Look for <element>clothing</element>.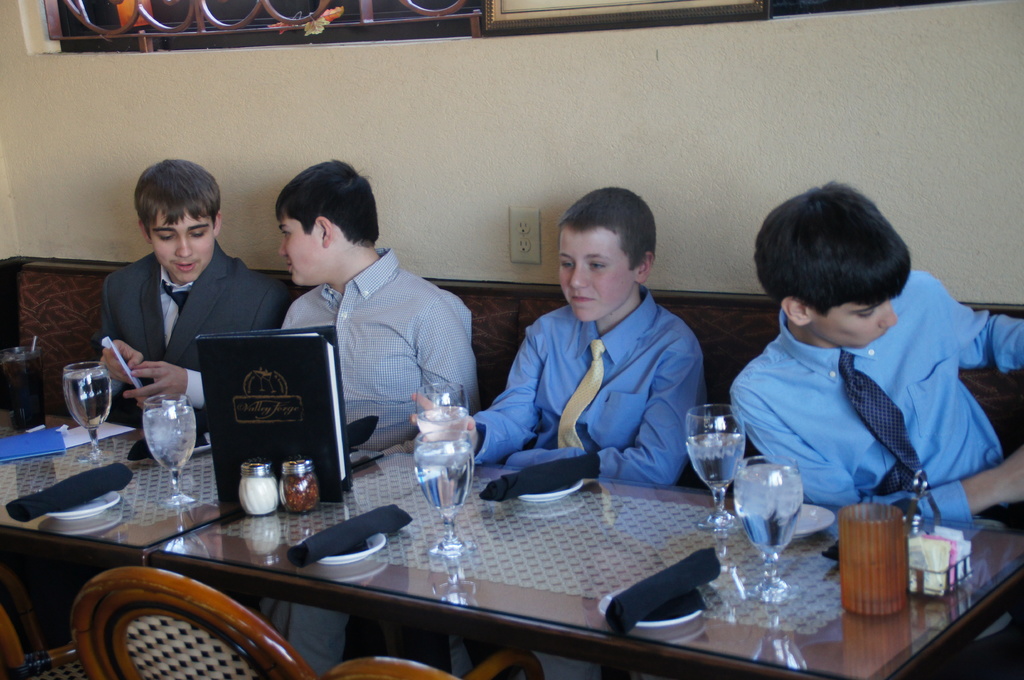
Found: (94, 222, 289, 415).
